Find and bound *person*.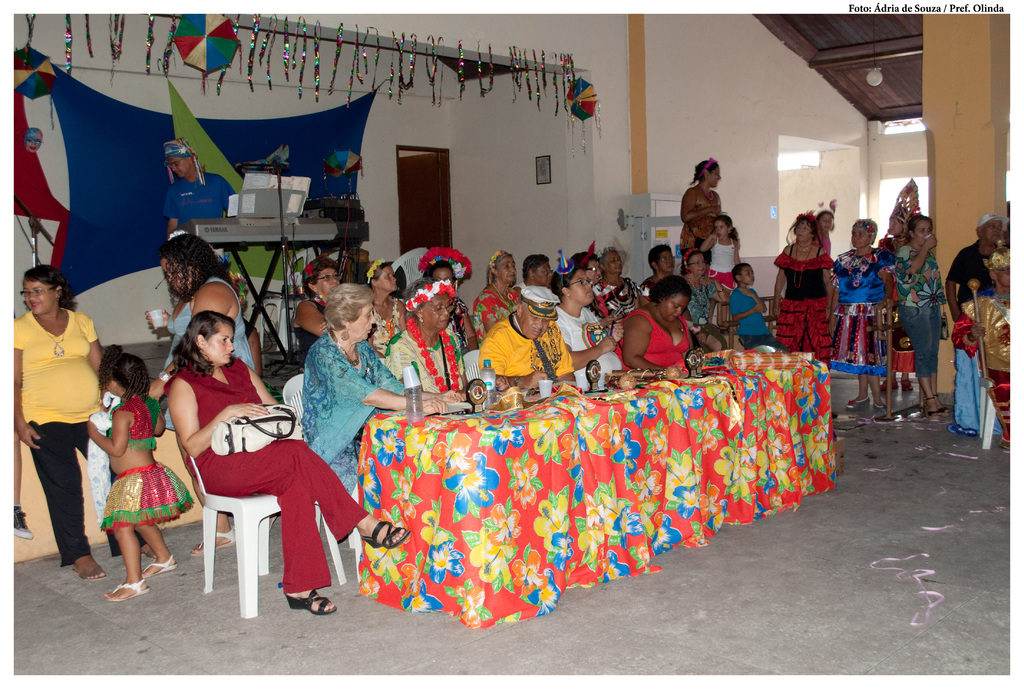
Bound: bbox(637, 243, 720, 352).
